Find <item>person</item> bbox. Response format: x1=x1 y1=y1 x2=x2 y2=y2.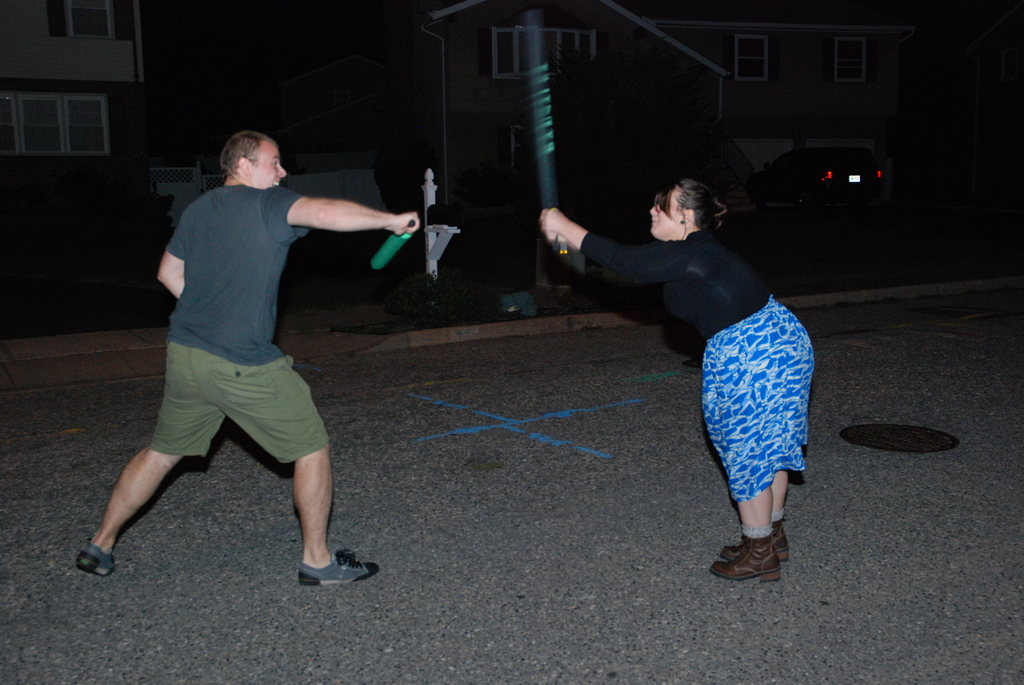
x1=644 y1=187 x2=806 y2=568.
